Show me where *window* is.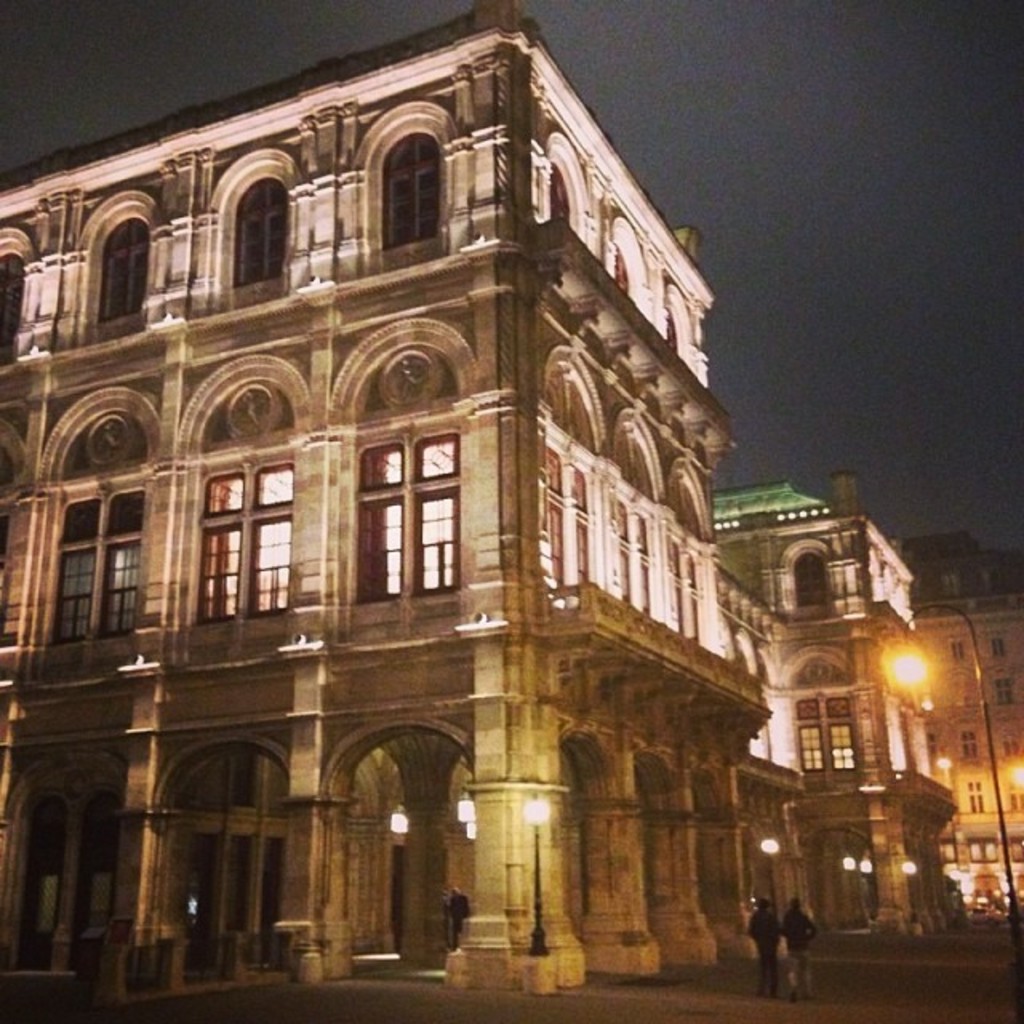
*window* is at box=[544, 158, 565, 226].
